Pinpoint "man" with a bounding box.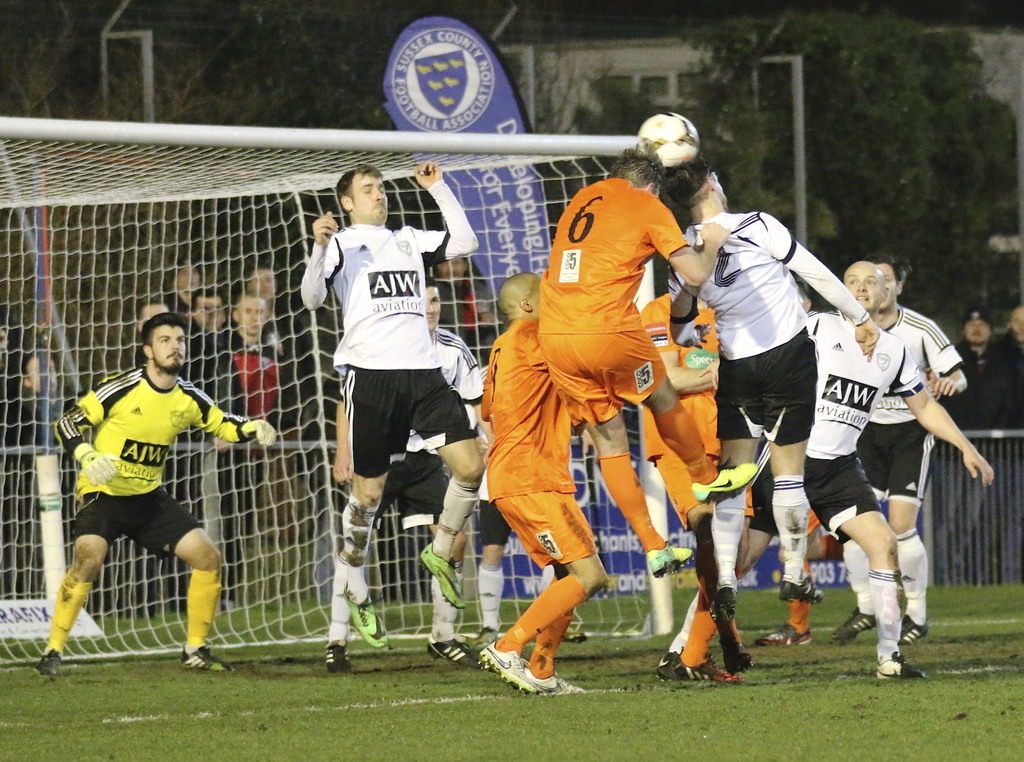
950 311 999 436.
